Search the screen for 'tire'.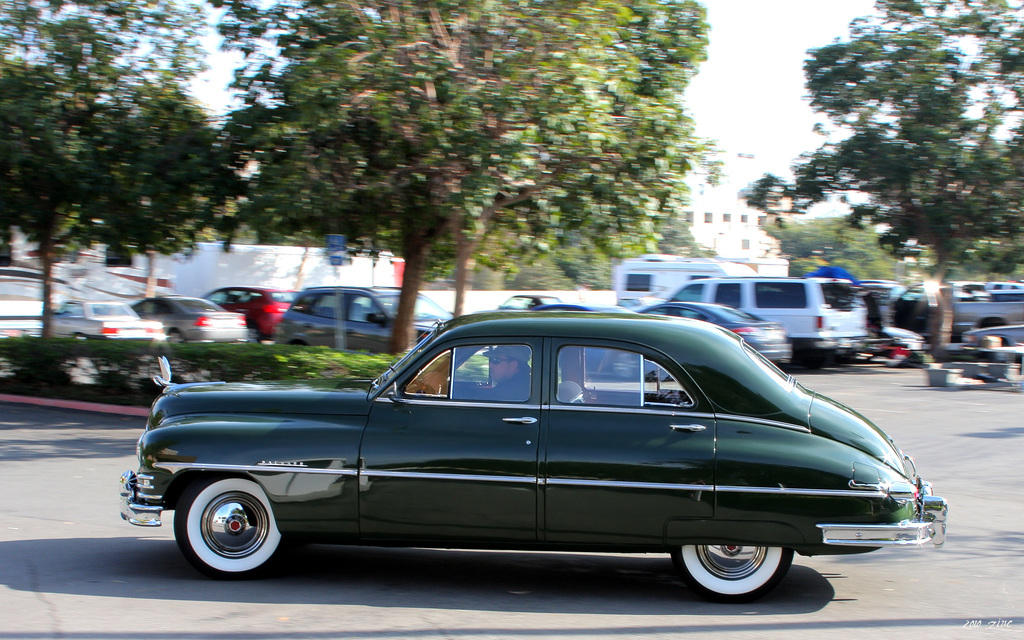
Found at <box>856,349,872,362</box>.
